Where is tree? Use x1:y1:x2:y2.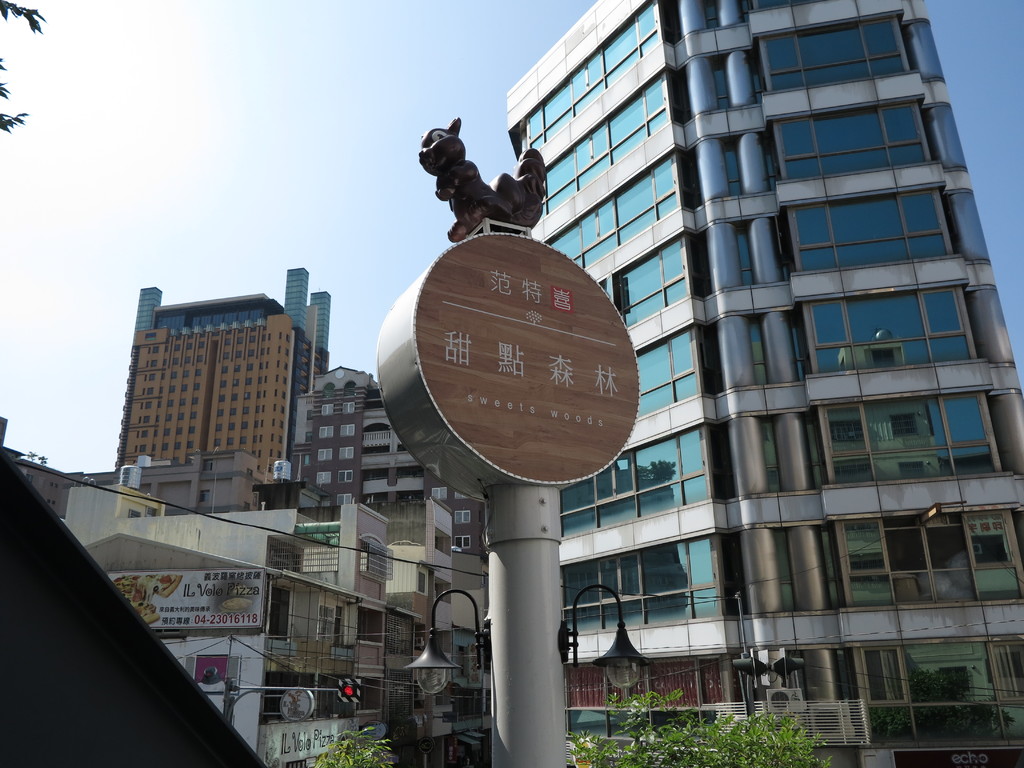
310:726:396:767.
